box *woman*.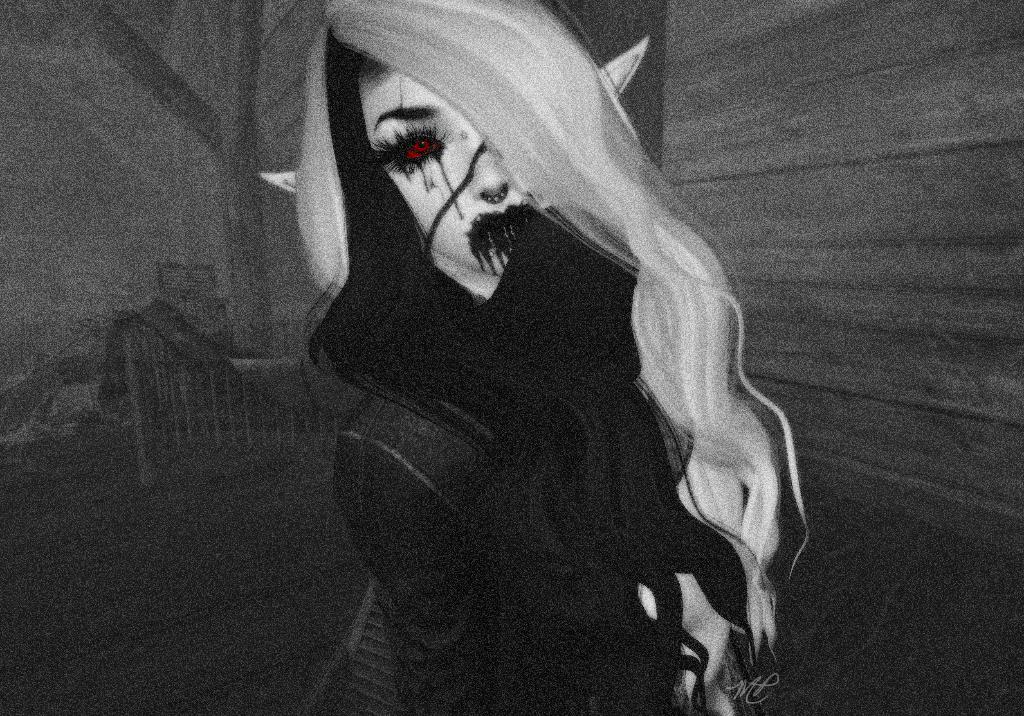
x1=314, y1=0, x2=803, y2=715.
